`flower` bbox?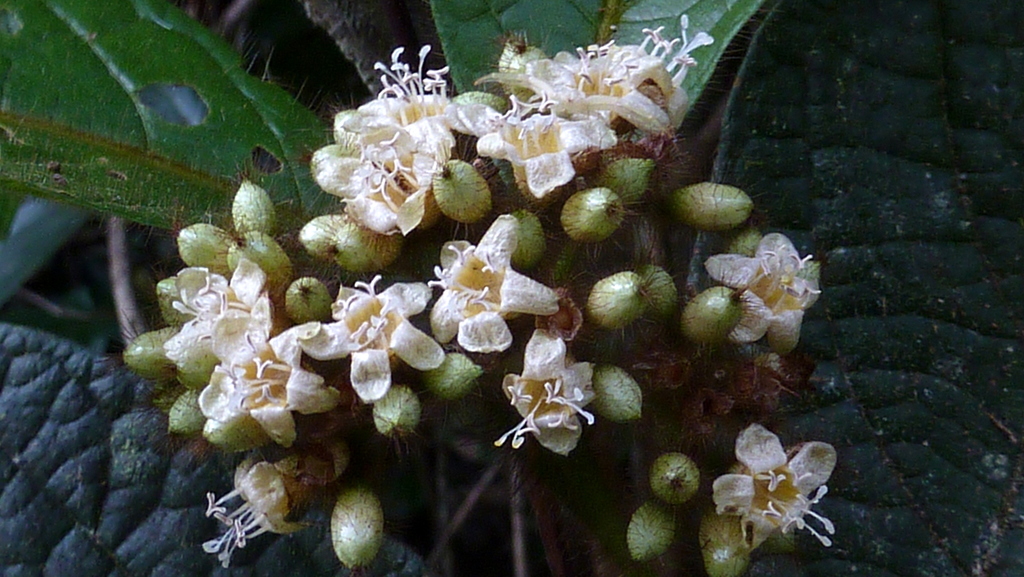
pyautogui.locateOnScreen(701, 232, 828, 349)
